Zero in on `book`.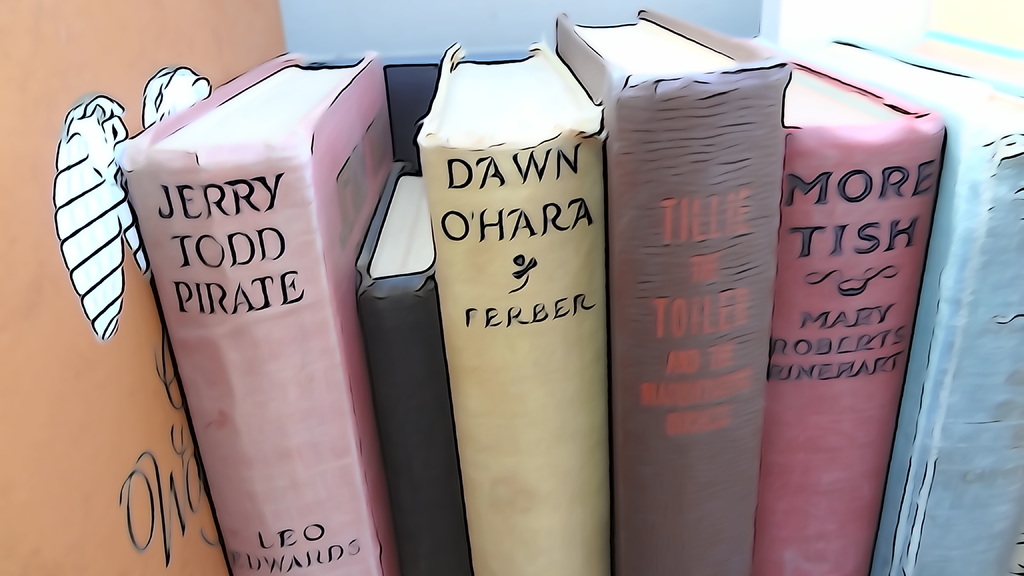
Zeroed in: (116,54,387,575).
